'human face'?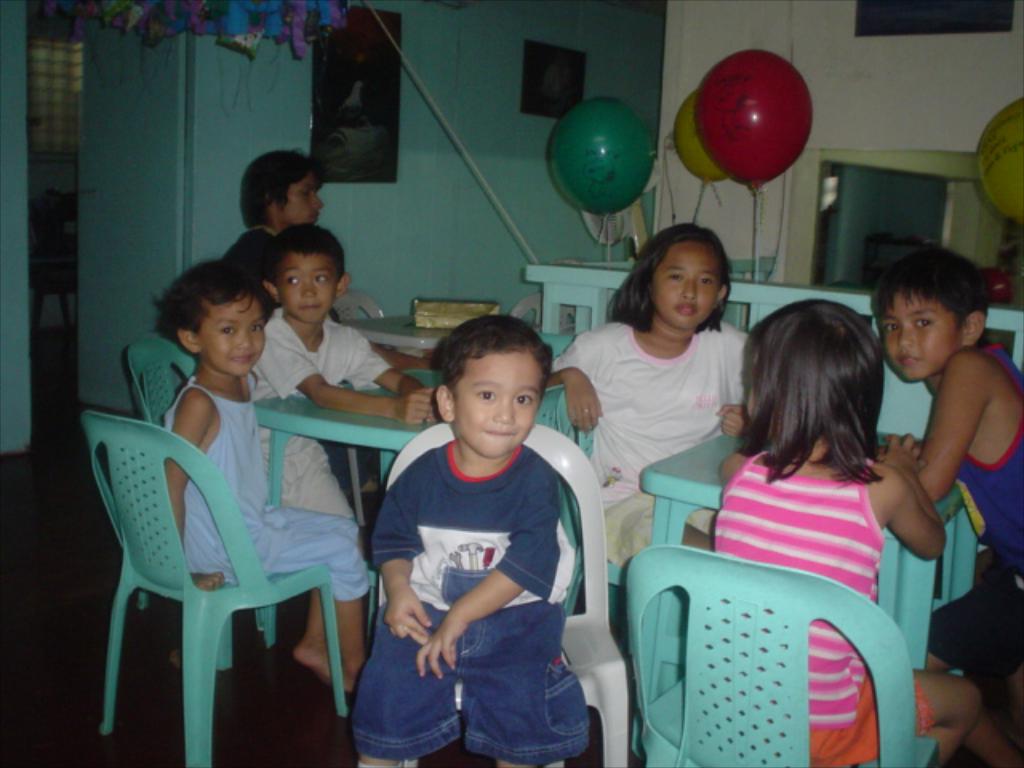
bbox(282, 253, 338, 317)
